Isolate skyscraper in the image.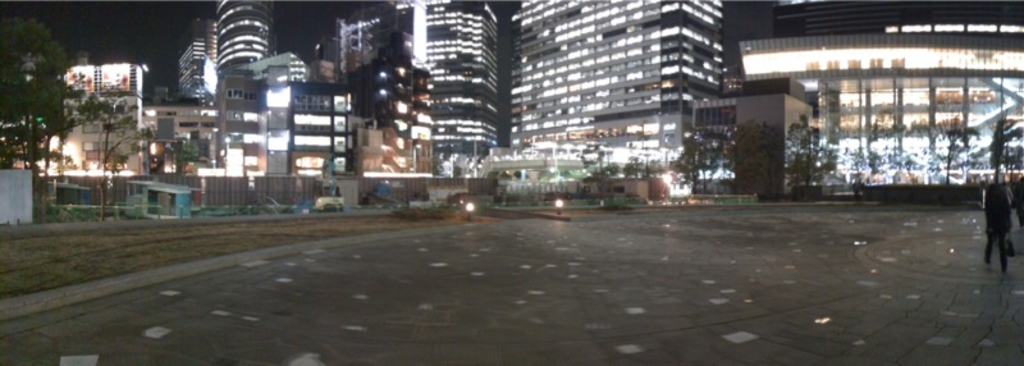
Isolated region: <box>212,0,275,79</box>.
